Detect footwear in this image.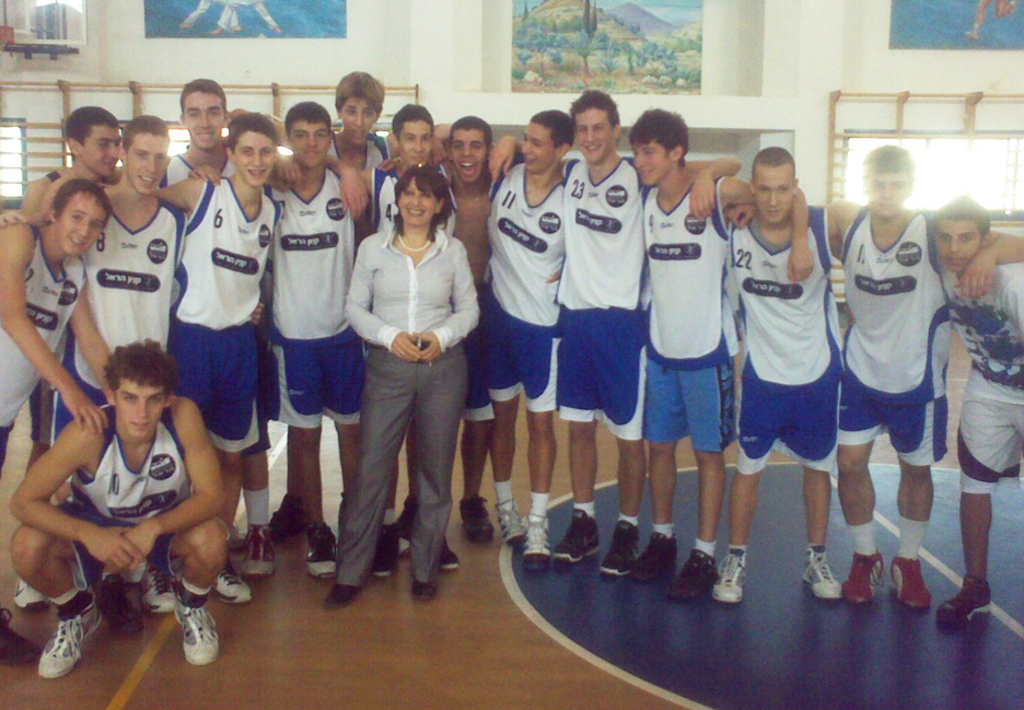
Detection: x1=13, y1=571, x2=43, y2=609.
